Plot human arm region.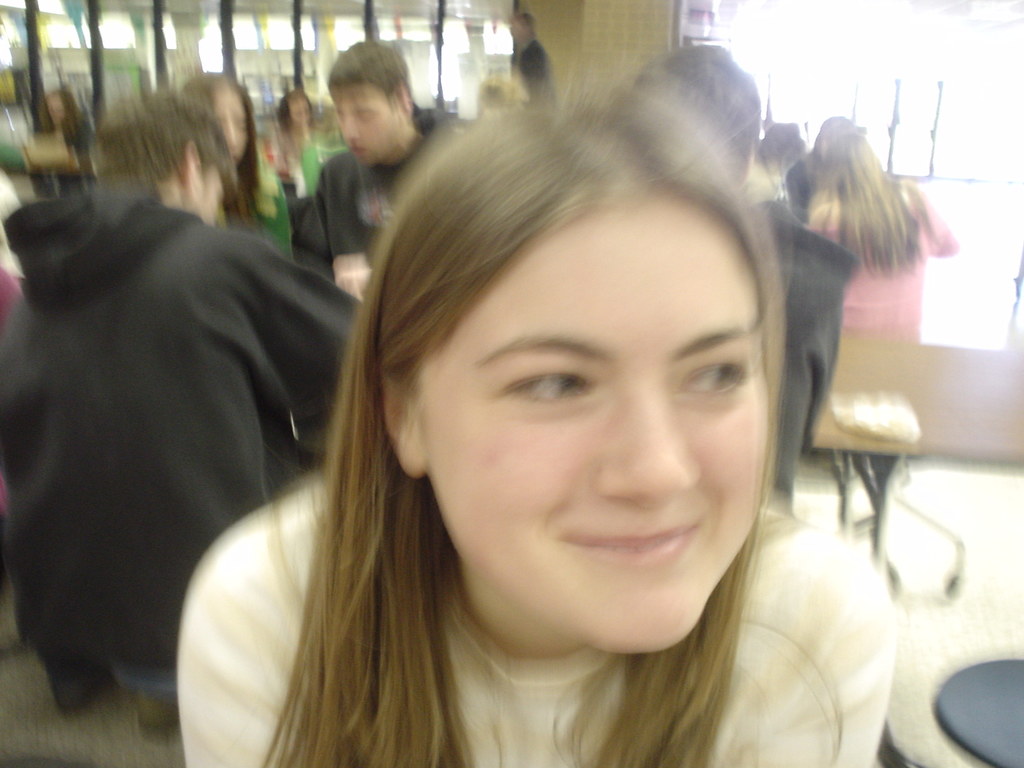
Plotted at <bbox>725, 525, 905, 765</bbox>.
